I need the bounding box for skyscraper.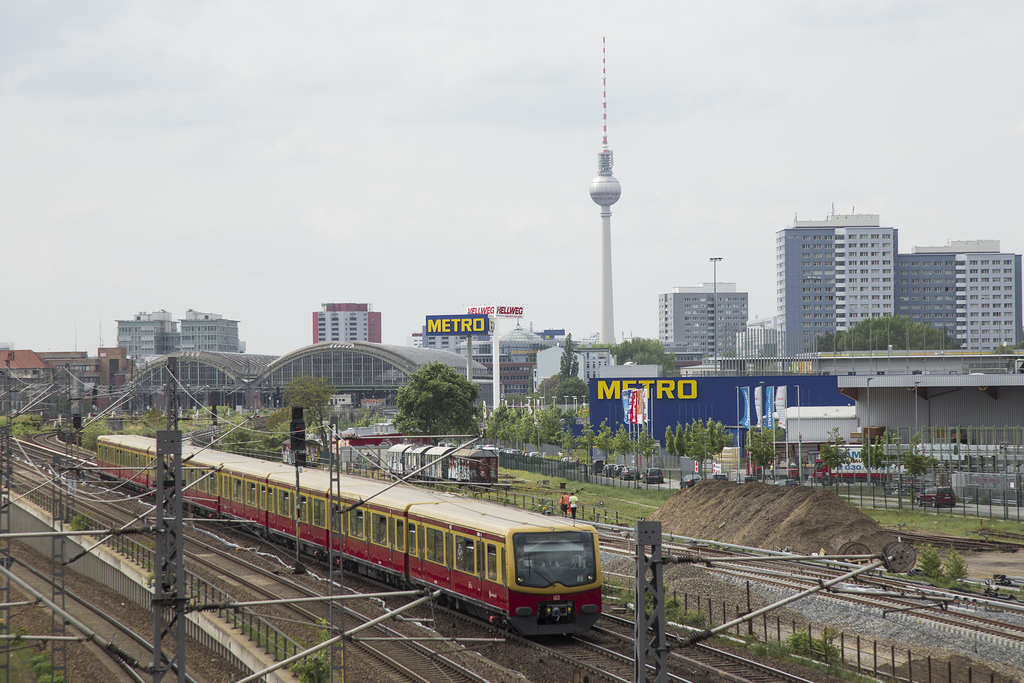
Here it is: 889,226,1023,360.
